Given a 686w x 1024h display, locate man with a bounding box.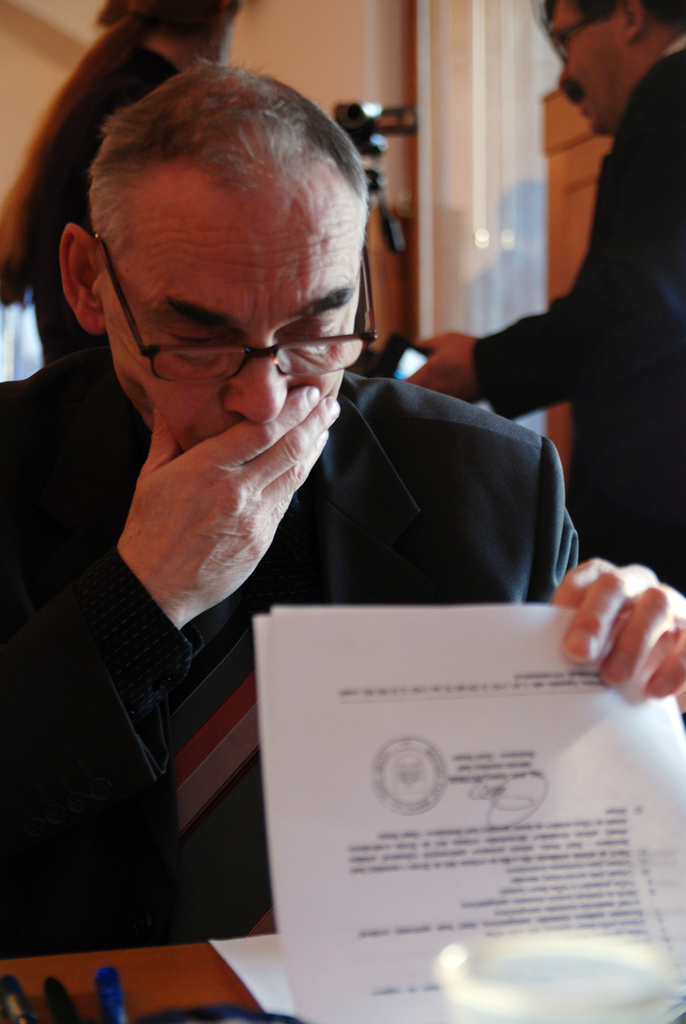
Located: {"x1": 0, "y1": 63, "x2": 573, "y2": 838}.
